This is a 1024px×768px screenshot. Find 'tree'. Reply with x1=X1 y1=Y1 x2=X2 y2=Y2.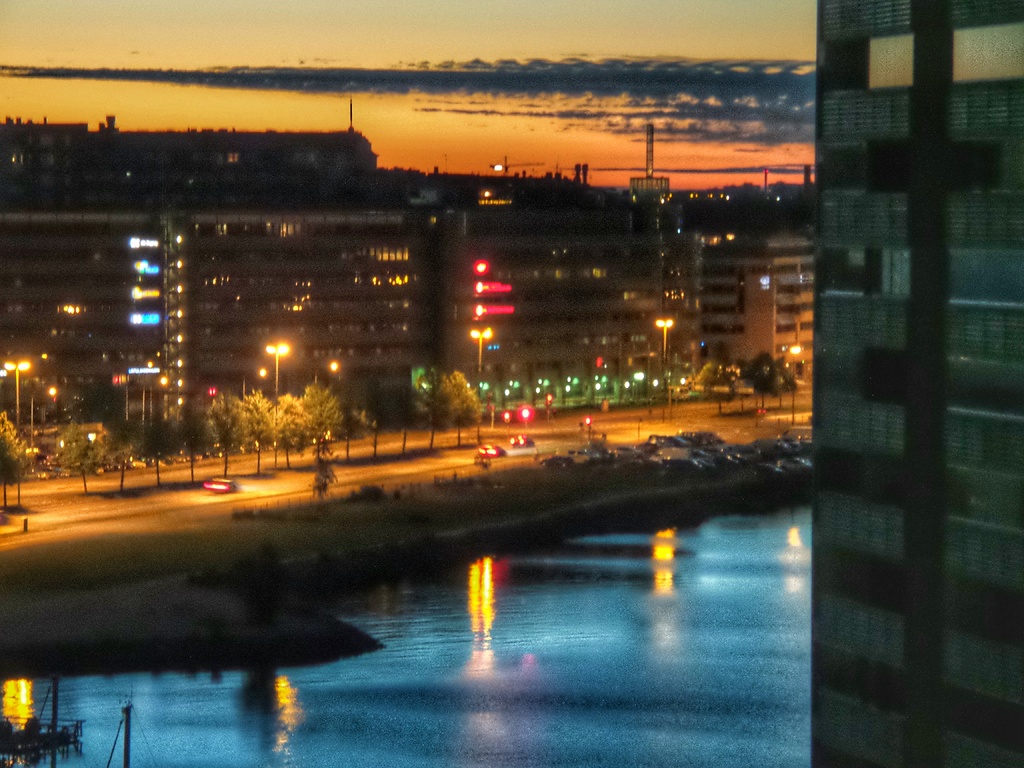
x1=141 y1=412 x2=186 y2=484.
